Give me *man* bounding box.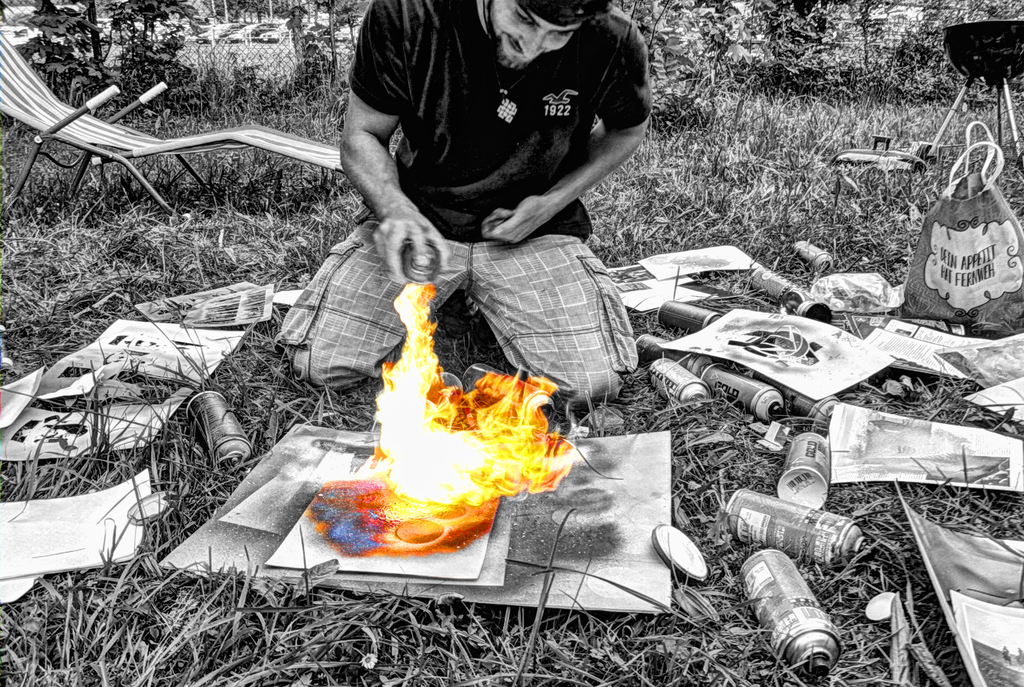
277, 0, 647, 400.
